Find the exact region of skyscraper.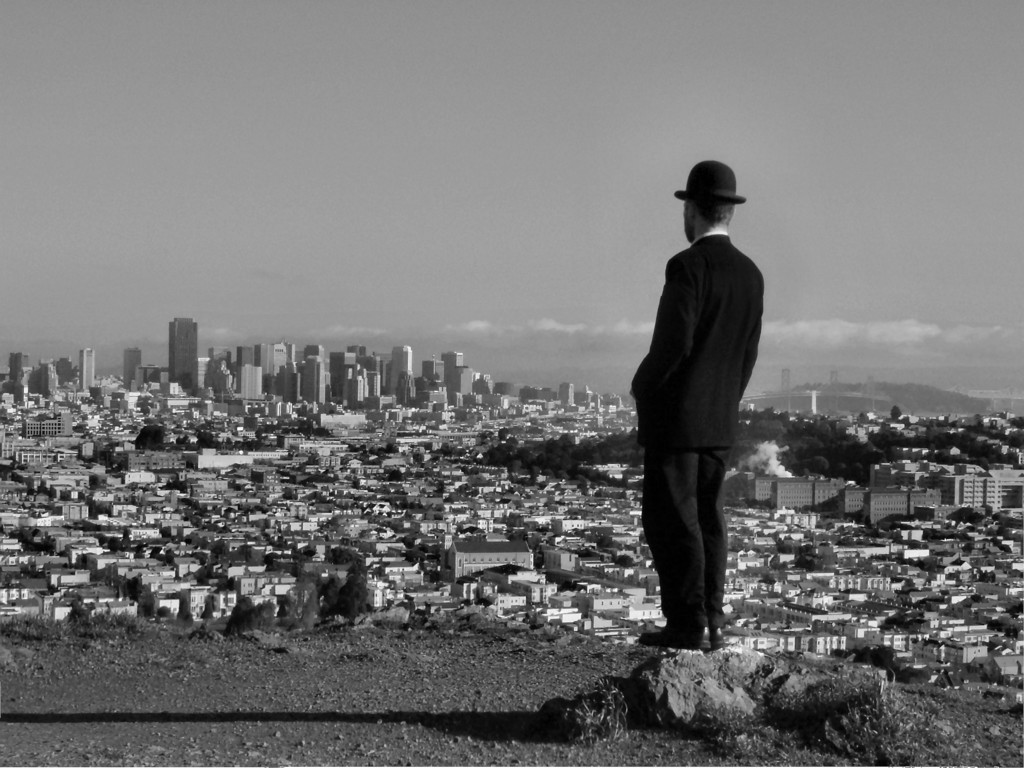
Exact region: [left=306, top=340, right=324, bottom=365].
